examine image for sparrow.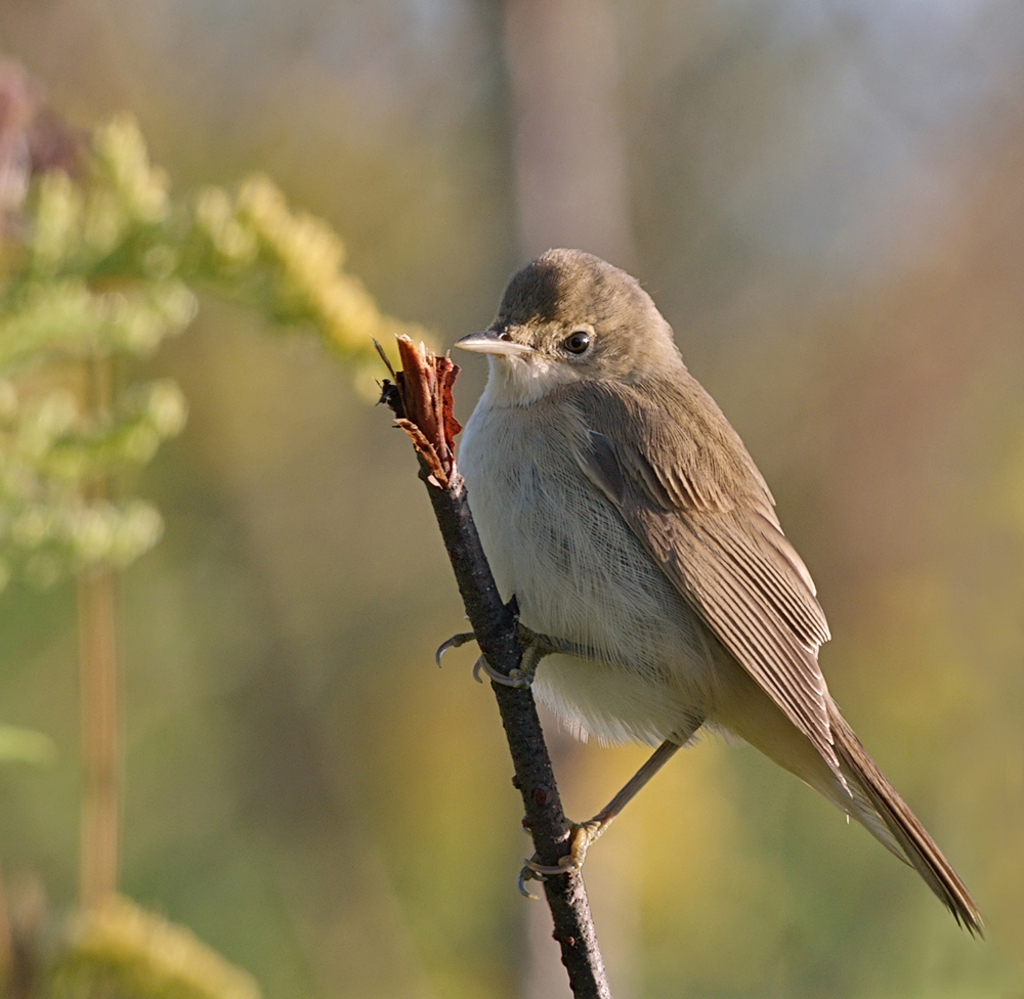
Examination result: bbox=[435, 247, 986, 935].
